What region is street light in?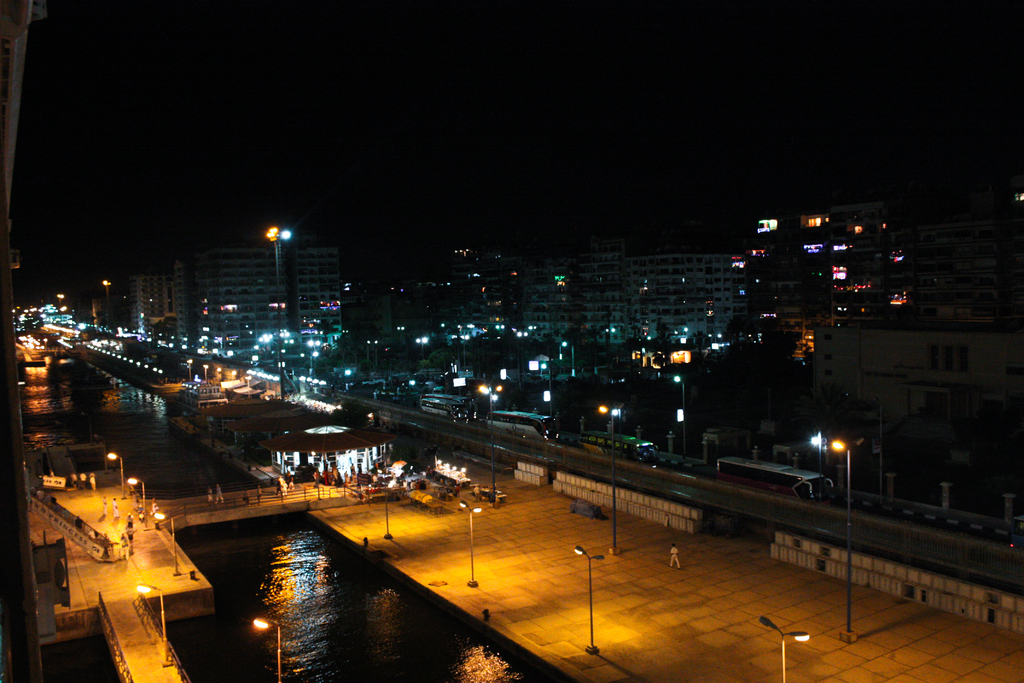
{"x1": 456, "y1": 495, "x2": 484, "y2": 589}.
